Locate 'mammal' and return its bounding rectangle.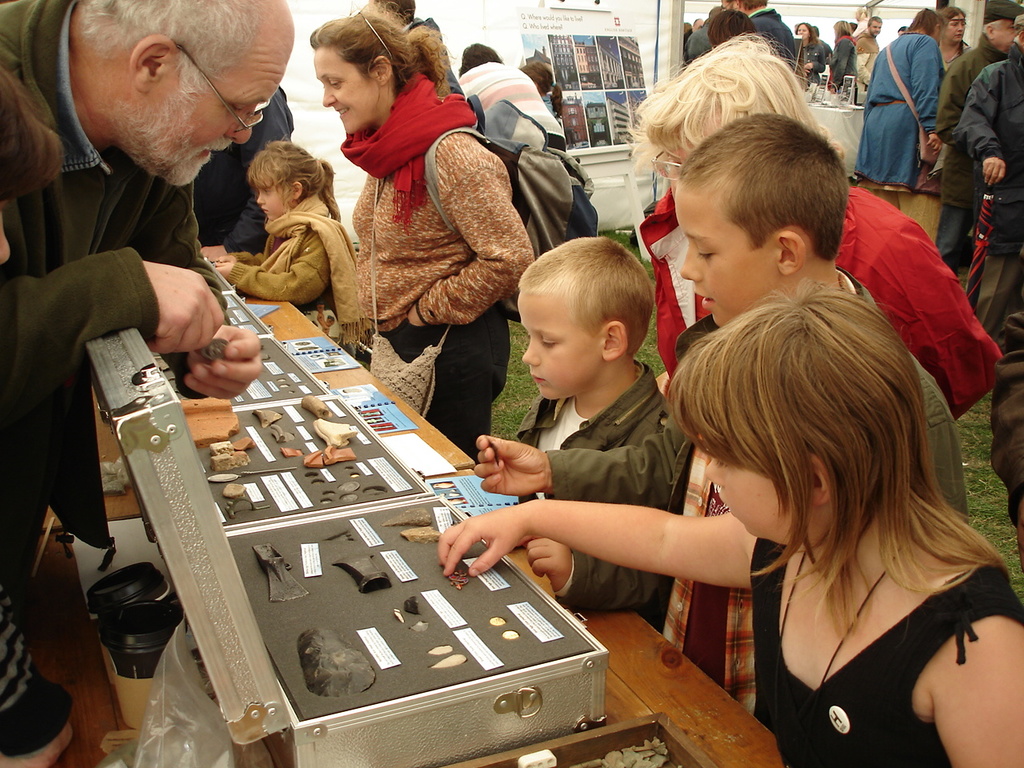
[x1=442, y1=272, x2=1023, y2=767].
